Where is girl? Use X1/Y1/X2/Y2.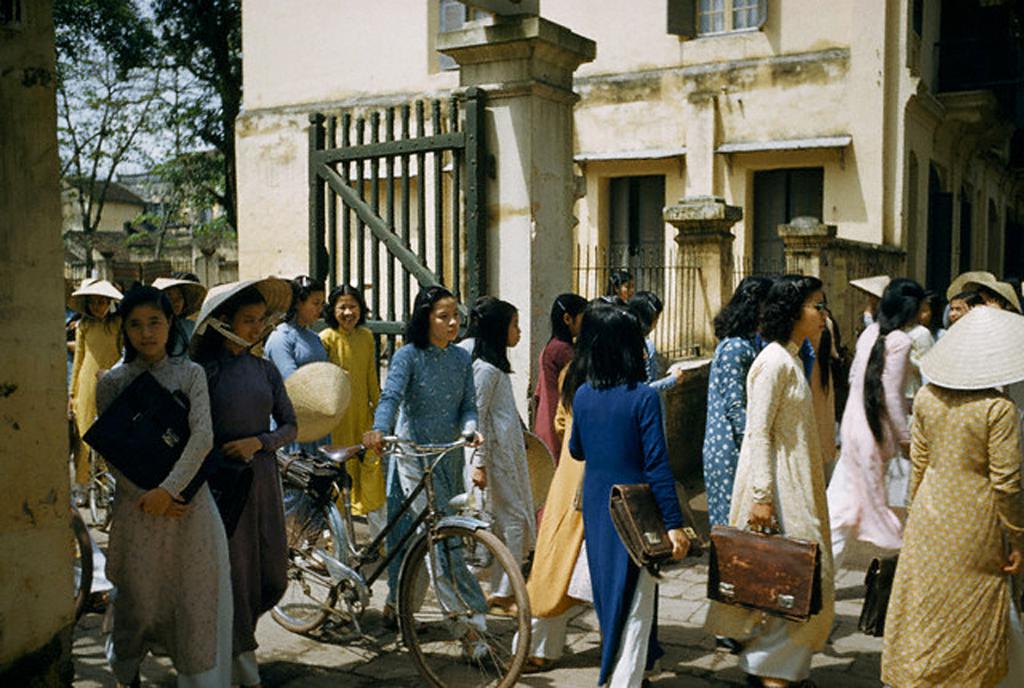
742/273/830/681.
